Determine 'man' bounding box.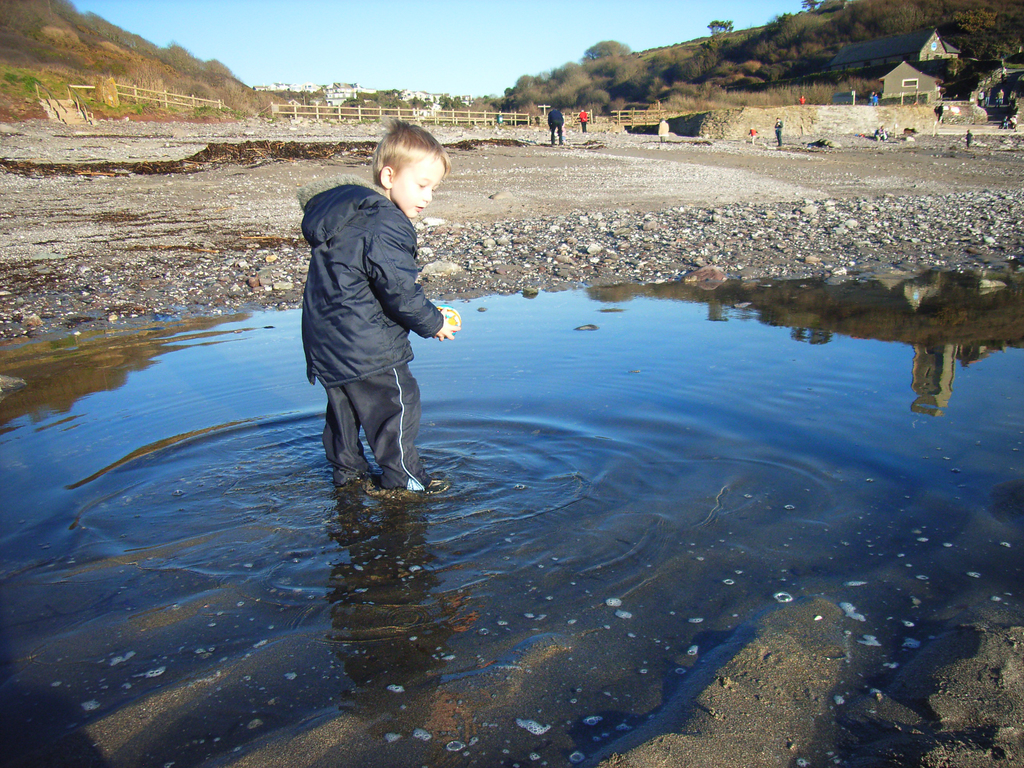
Determined: 548,106,564,144.
